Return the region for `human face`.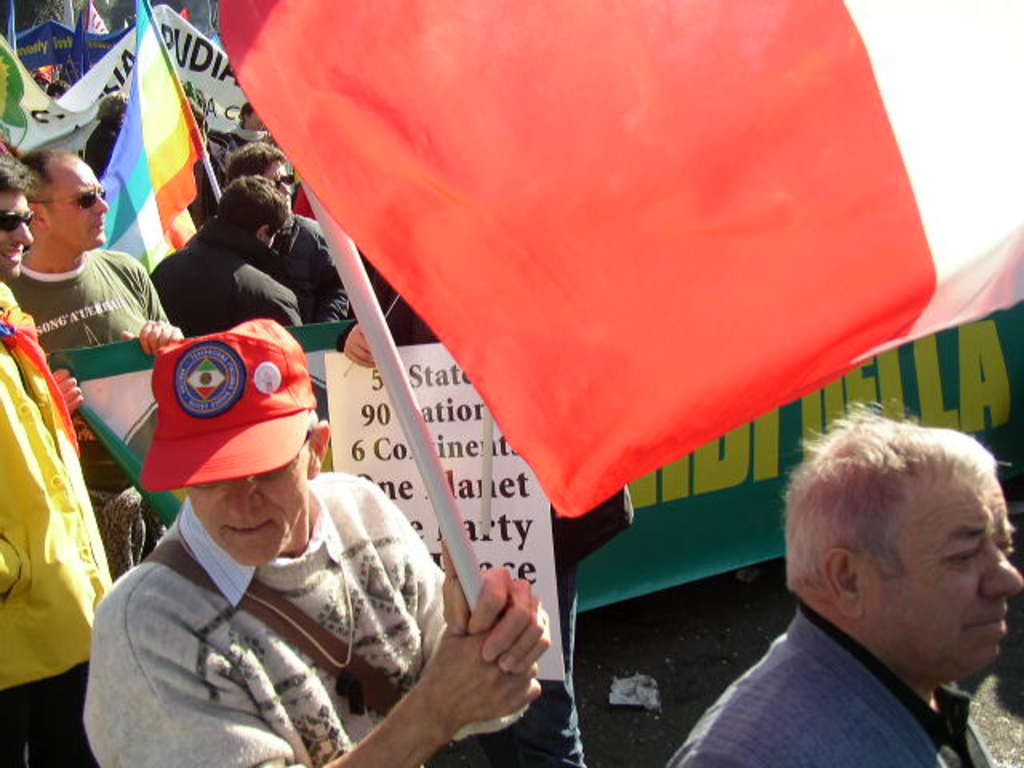
BBox(0, 192, 32, 282).
